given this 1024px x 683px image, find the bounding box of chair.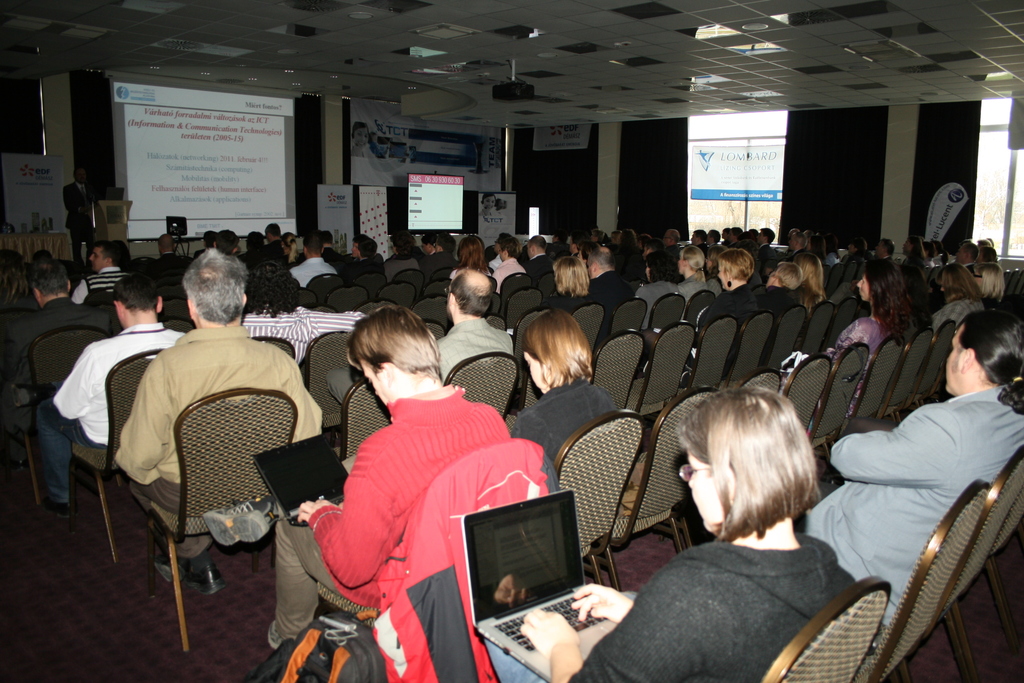
<bbox>424, 276, 451, 299</bbox>.
